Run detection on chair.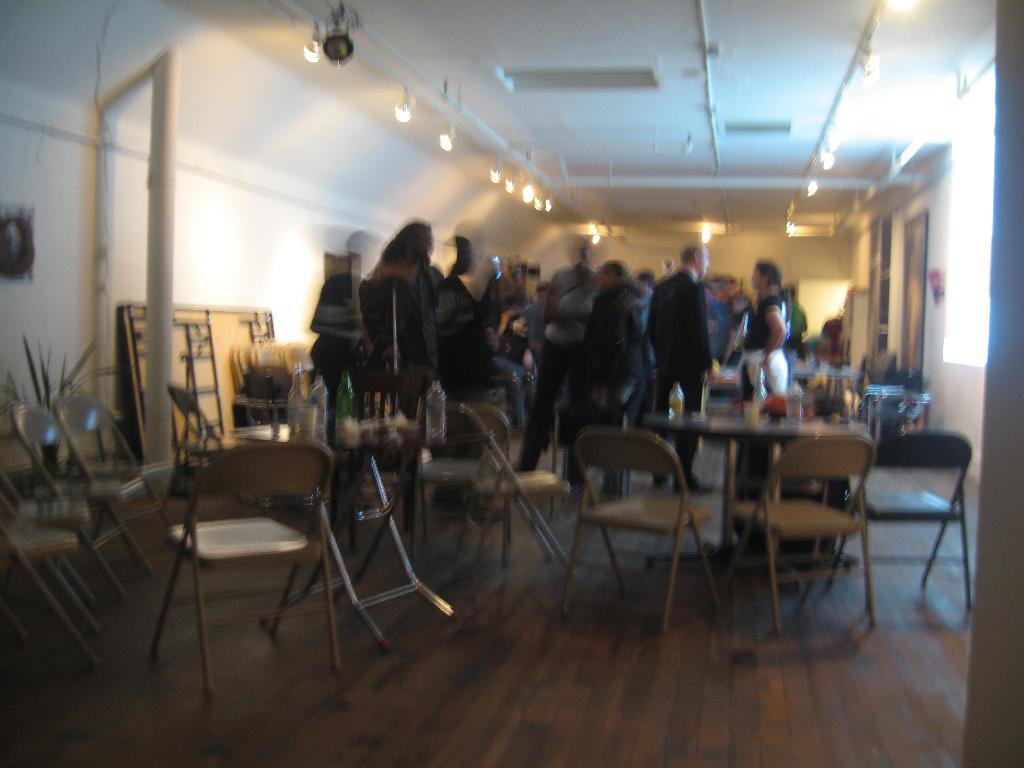
Result: (x1=236, y1=339, x2=318, y2=430).
